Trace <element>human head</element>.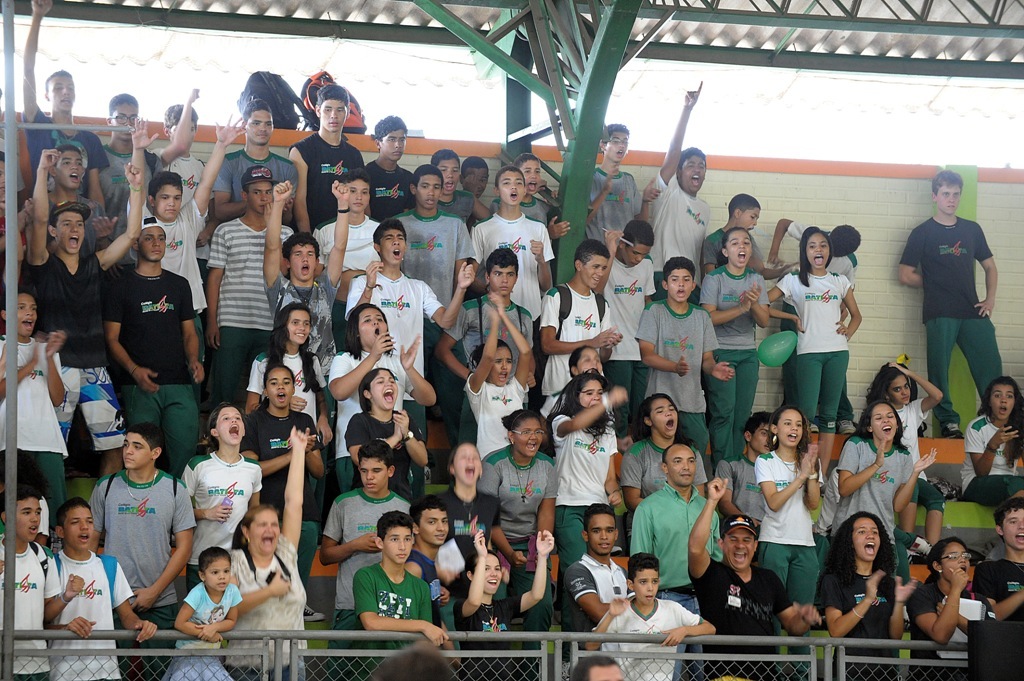
Traced to bbox=(842, 505, 886, 563).
